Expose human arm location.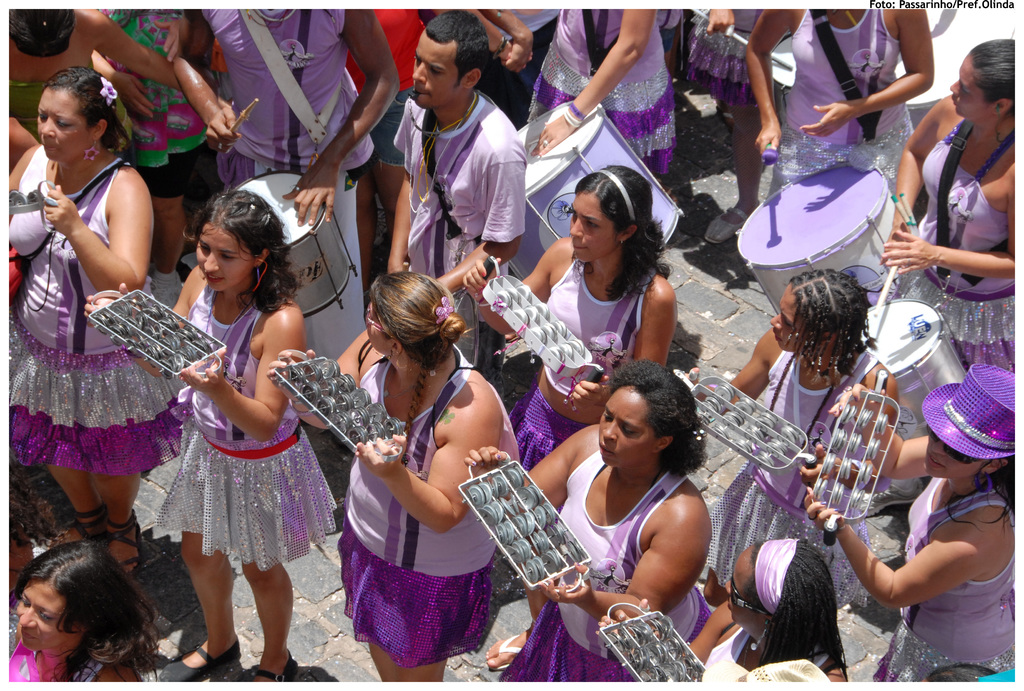
Exposed at BBox(827, 382, 928, 484).
